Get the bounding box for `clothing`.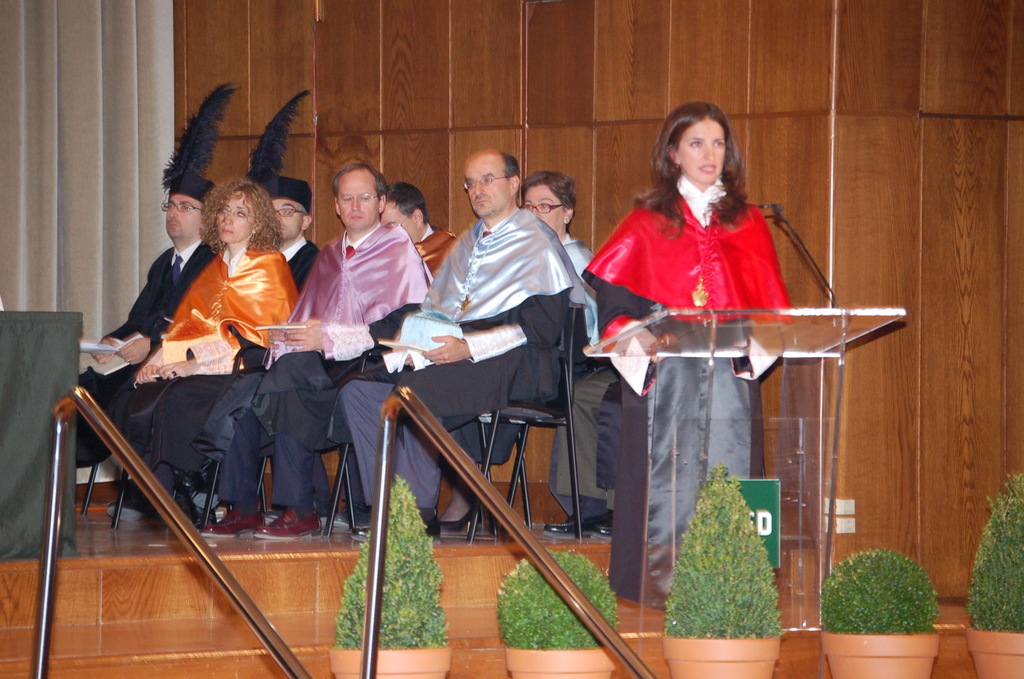
x1=339, y1=200, x2=580, y2=542.
